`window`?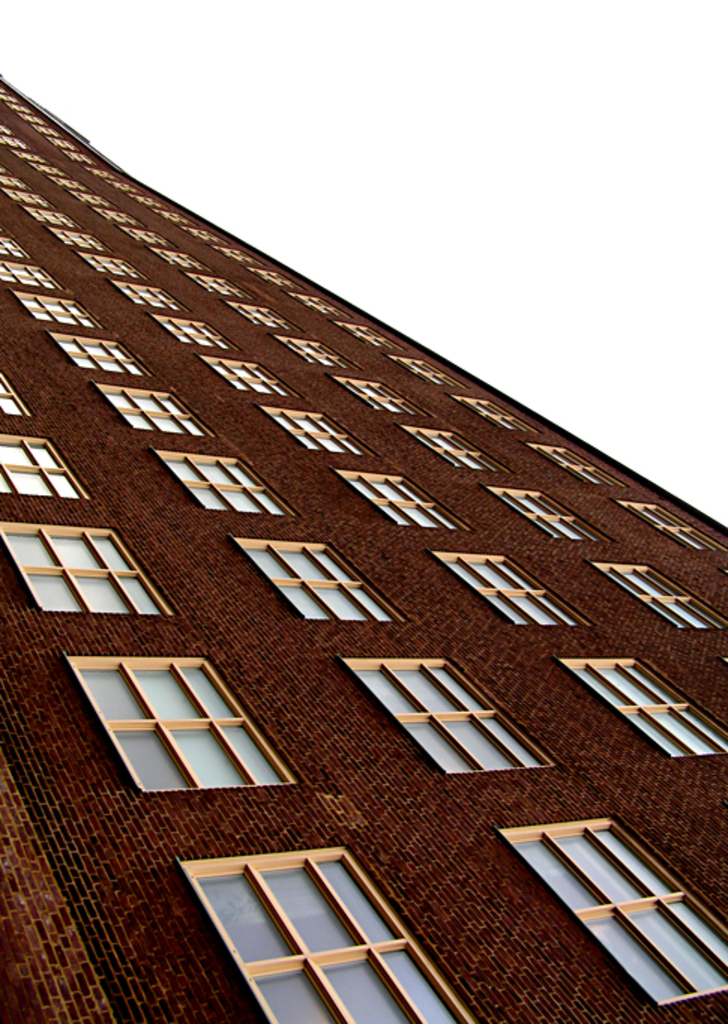
{"x1": 608, "y1": 568, "x2": 722, "y2": 634}
